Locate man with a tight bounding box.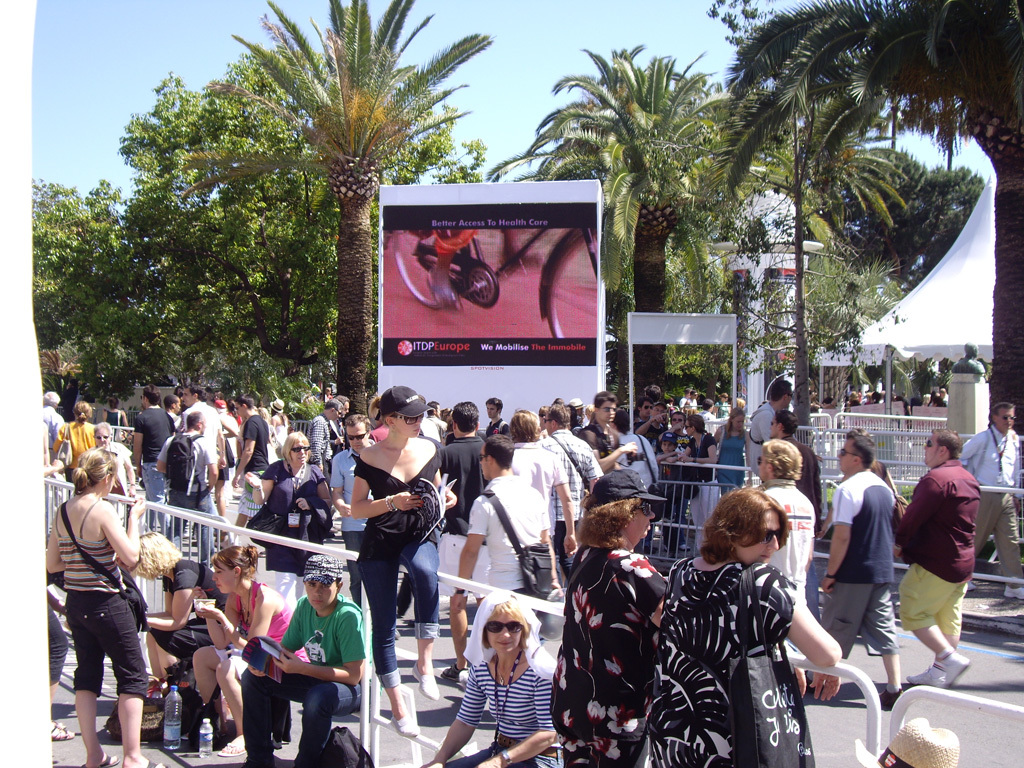
784/433/913/709.
